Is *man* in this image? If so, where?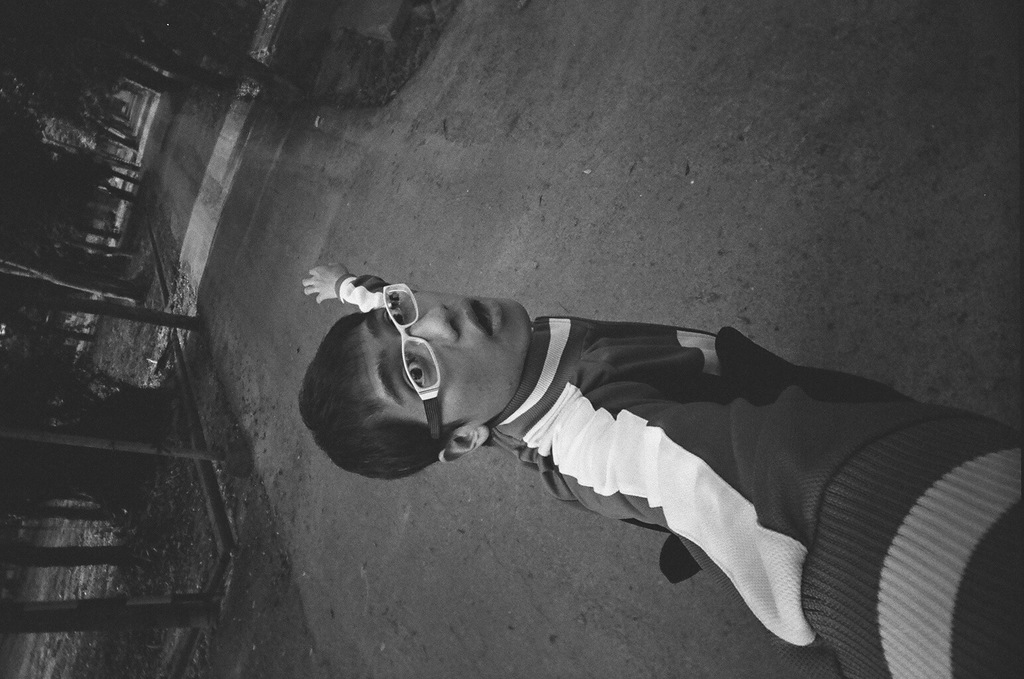
Yes, at [252,248,1005,663].
